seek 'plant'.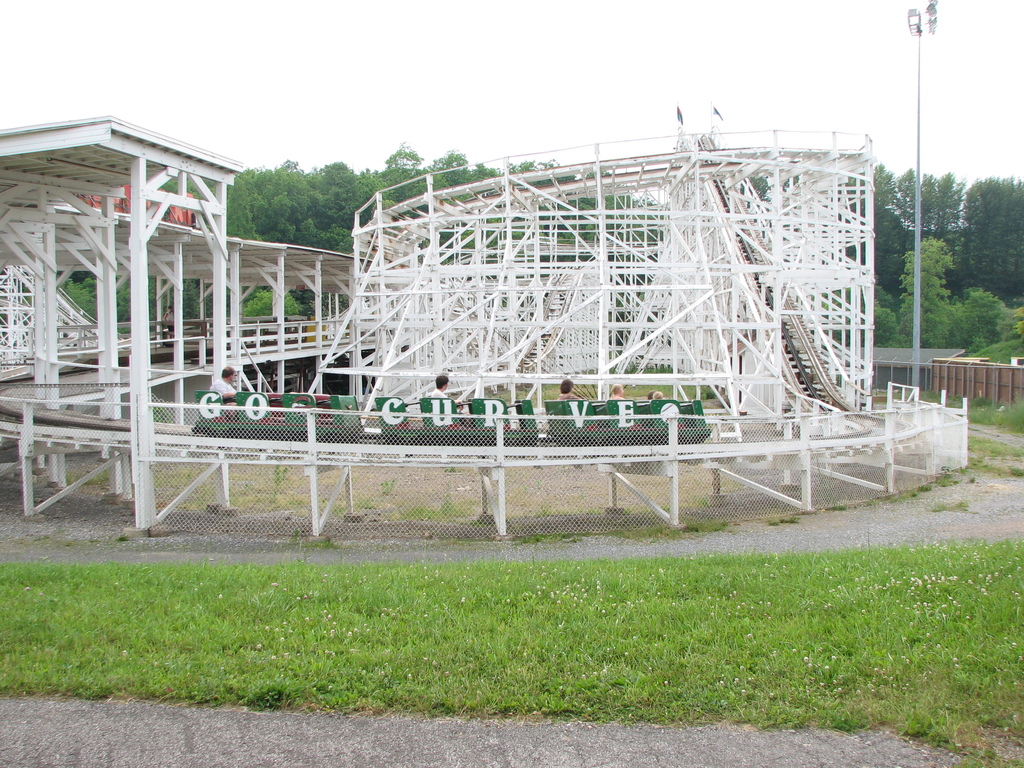
(x1=854, y1=431, x2=1014, y2=523).
